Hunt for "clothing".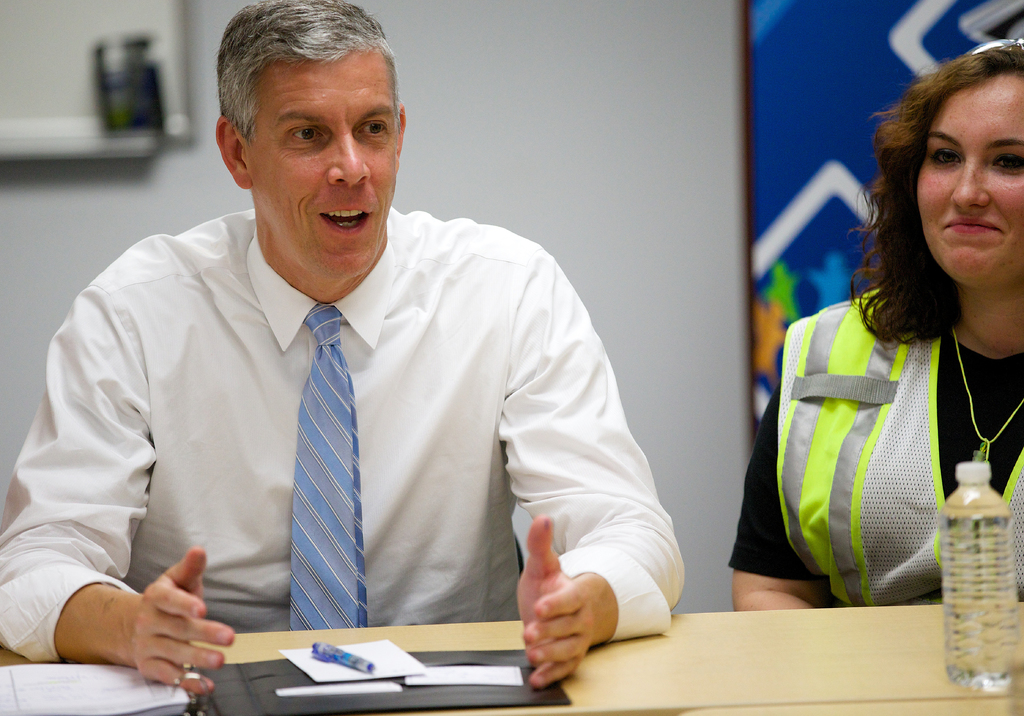
Hunted down at x1=0, y1=203, x2=682, y2=668.
